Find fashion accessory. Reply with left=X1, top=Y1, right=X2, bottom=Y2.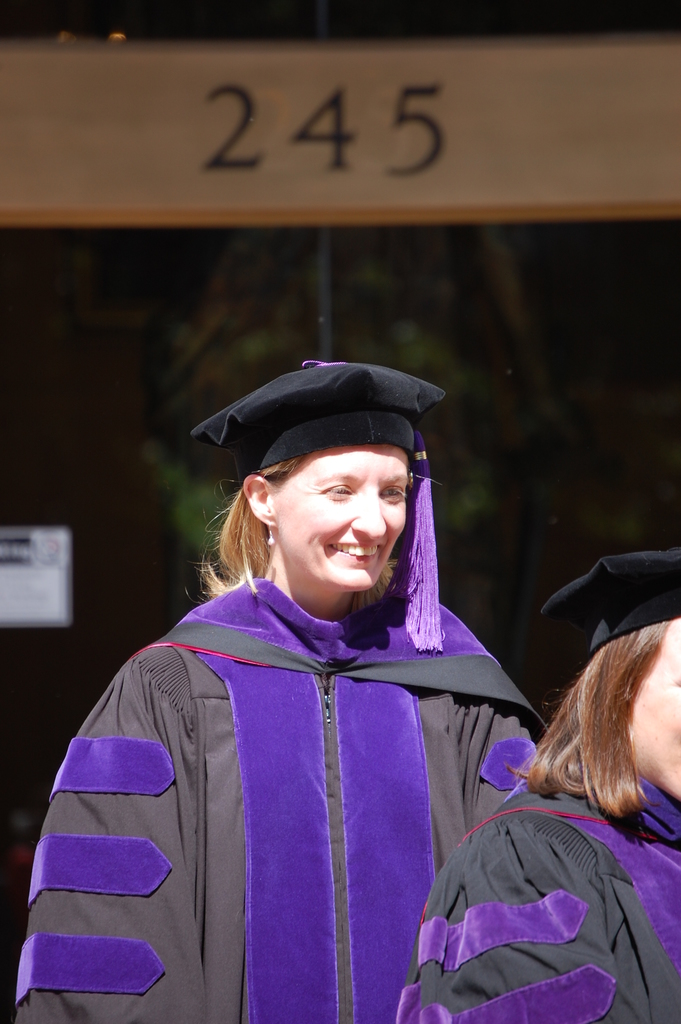
left=549, top=545, right=675, bottom=650.
